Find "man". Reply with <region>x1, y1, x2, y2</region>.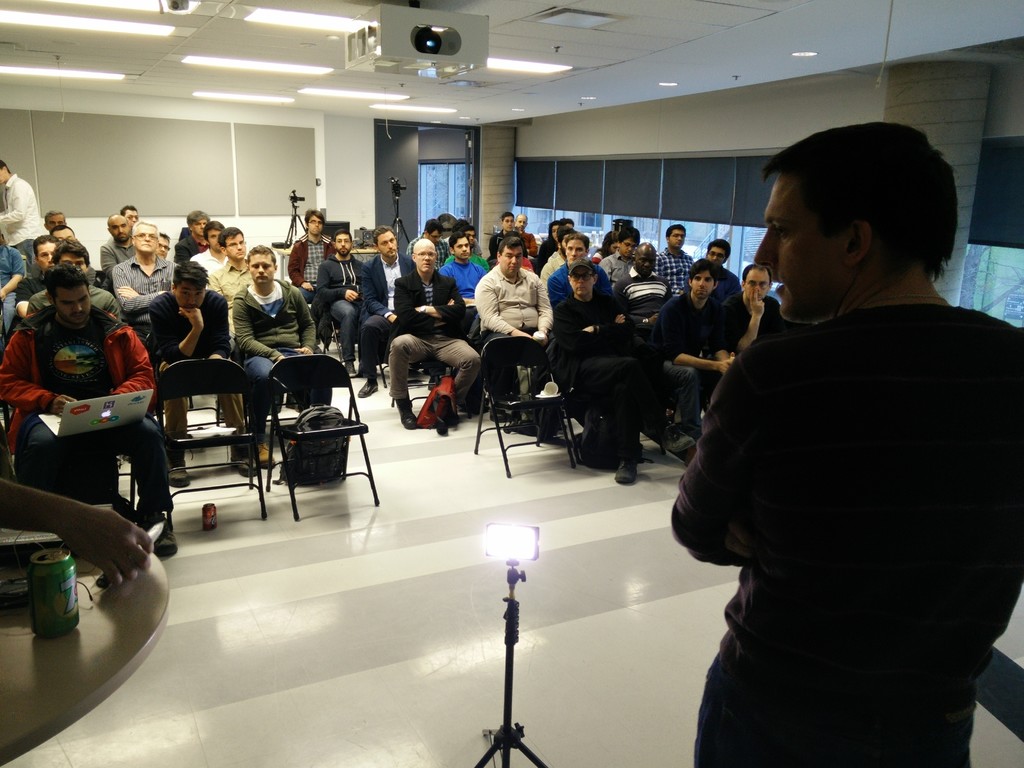
<region>0, 234, 25, 335</region>.
